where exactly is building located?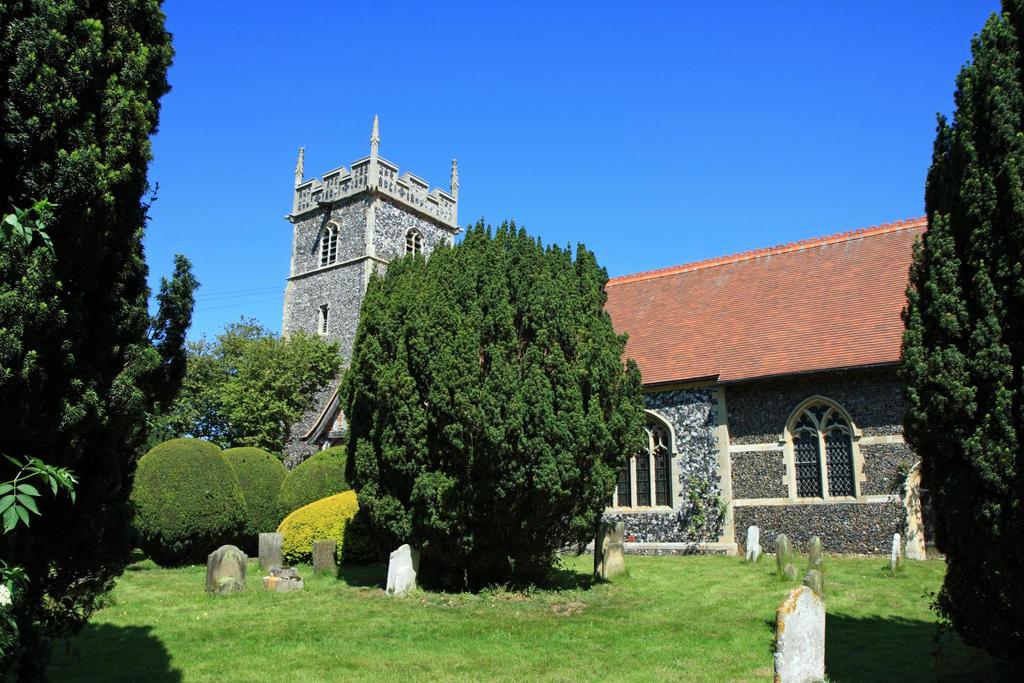
Its bounding box is <bbox>266, 113, 929, 561</bbox>.
